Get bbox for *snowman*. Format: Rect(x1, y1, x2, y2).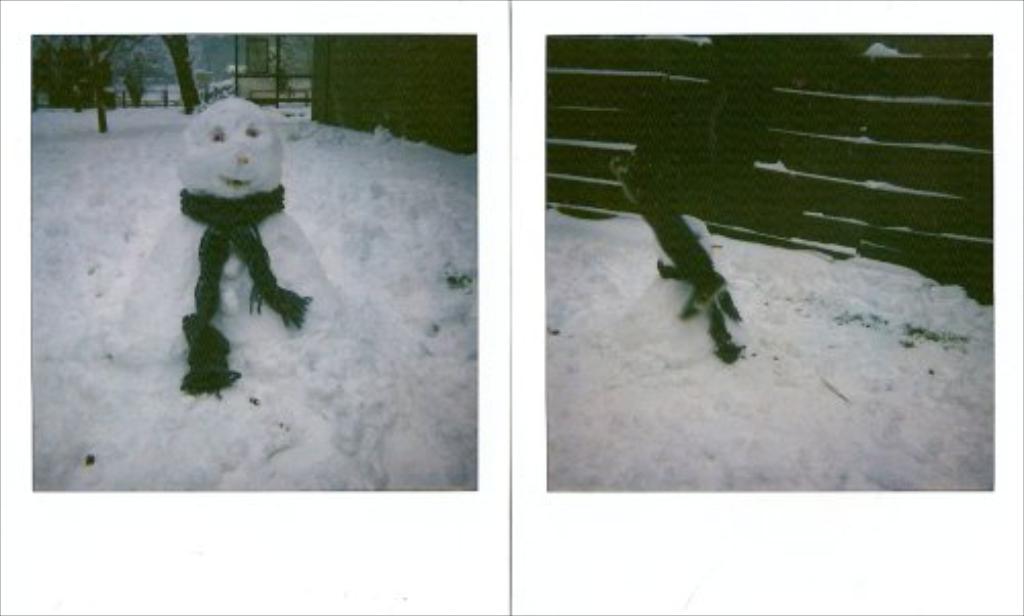
Rect(162, 86, 309, 413).
